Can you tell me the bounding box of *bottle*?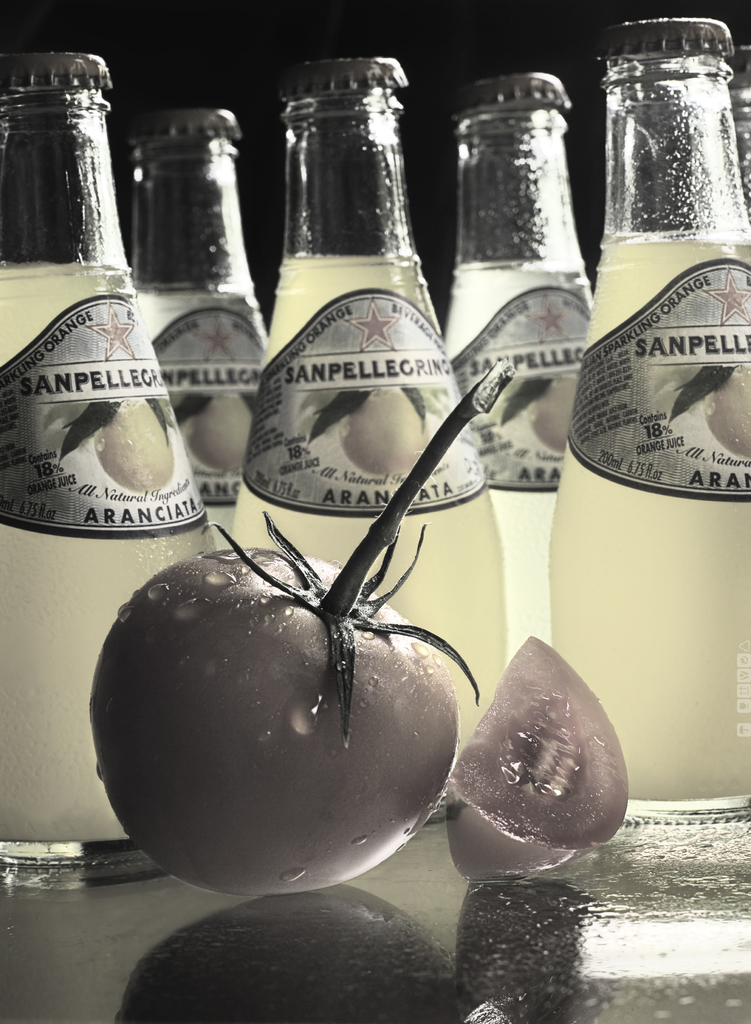
(left=574, top=1, right=750, bottom=838).
